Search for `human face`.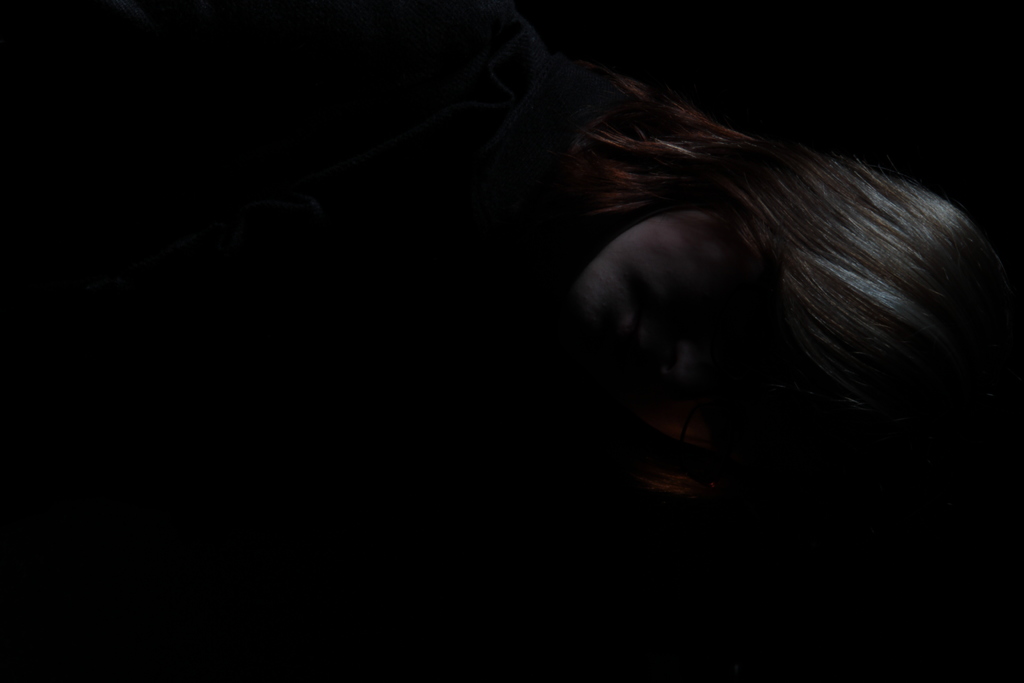
Found at [574,214,787,443].
